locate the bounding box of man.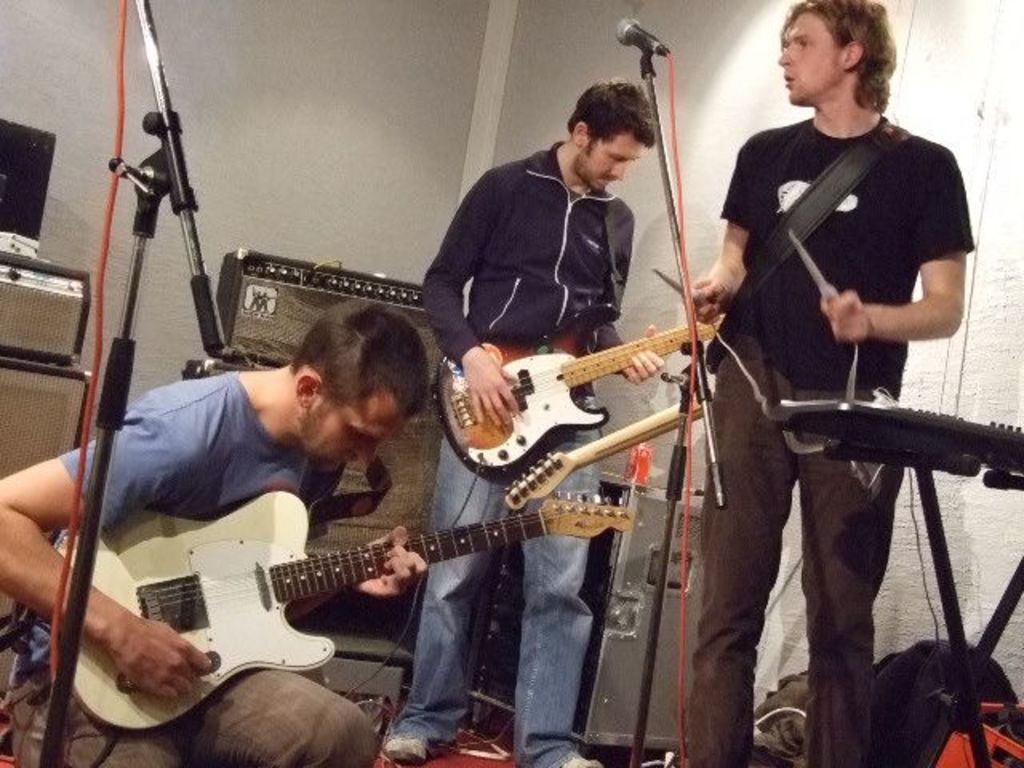
Bounding box: select_region(0, 291, 637, 766).
